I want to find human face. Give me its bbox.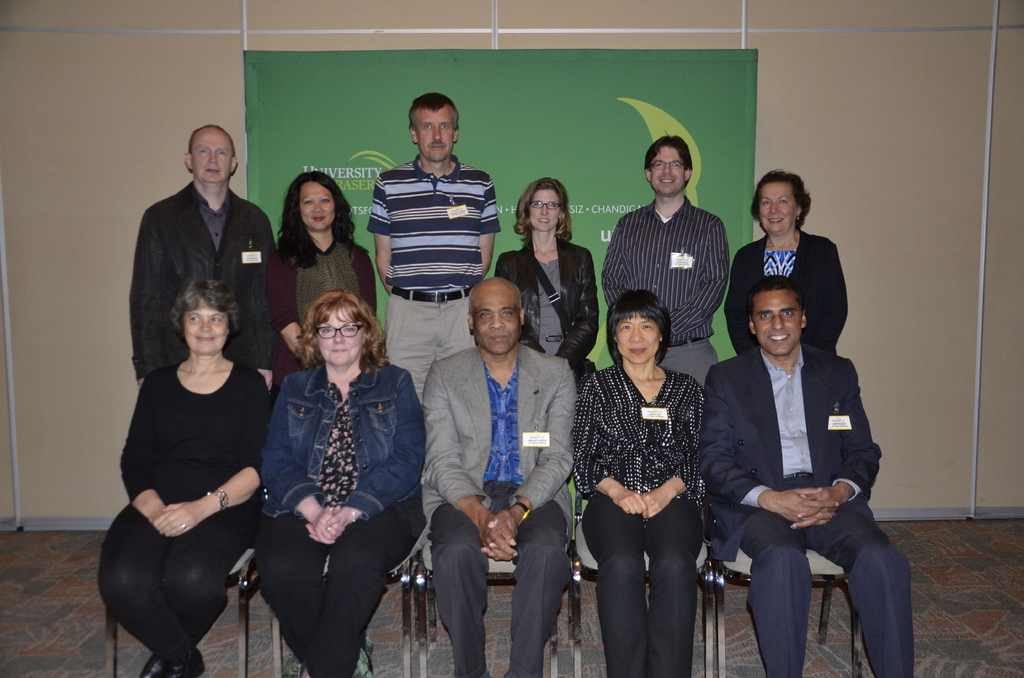
BBox(420, 113, 457, 165).
